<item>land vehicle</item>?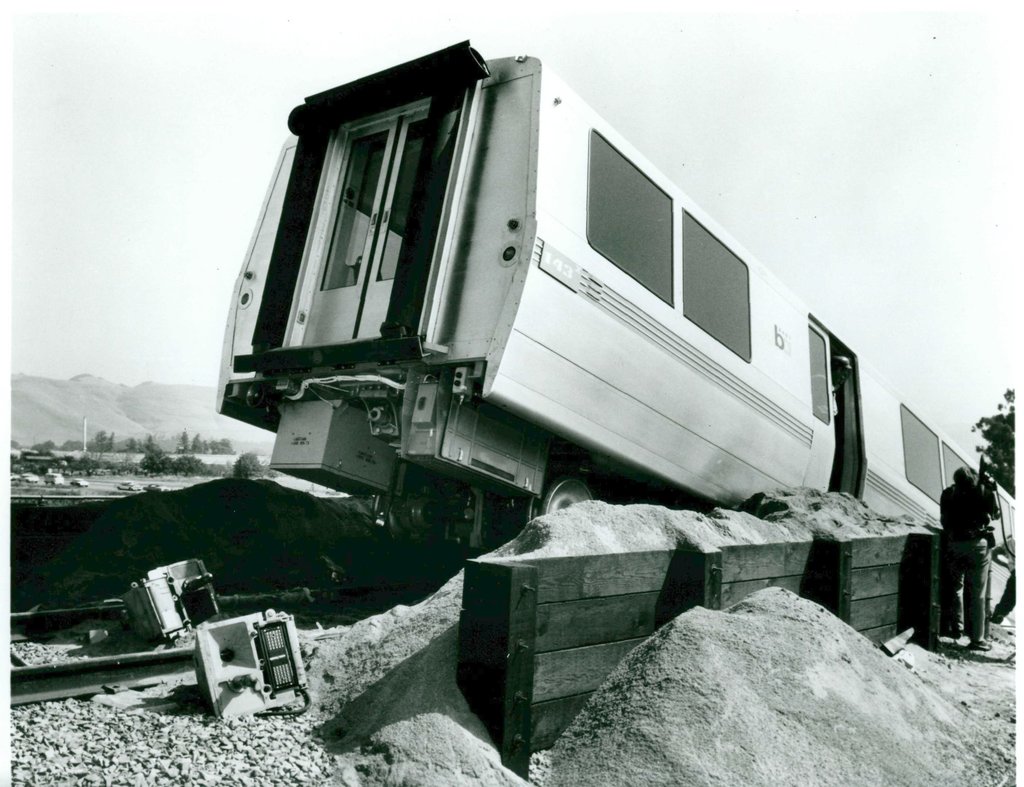
[x1=183, y1=35, x2=1004, y2=653]
